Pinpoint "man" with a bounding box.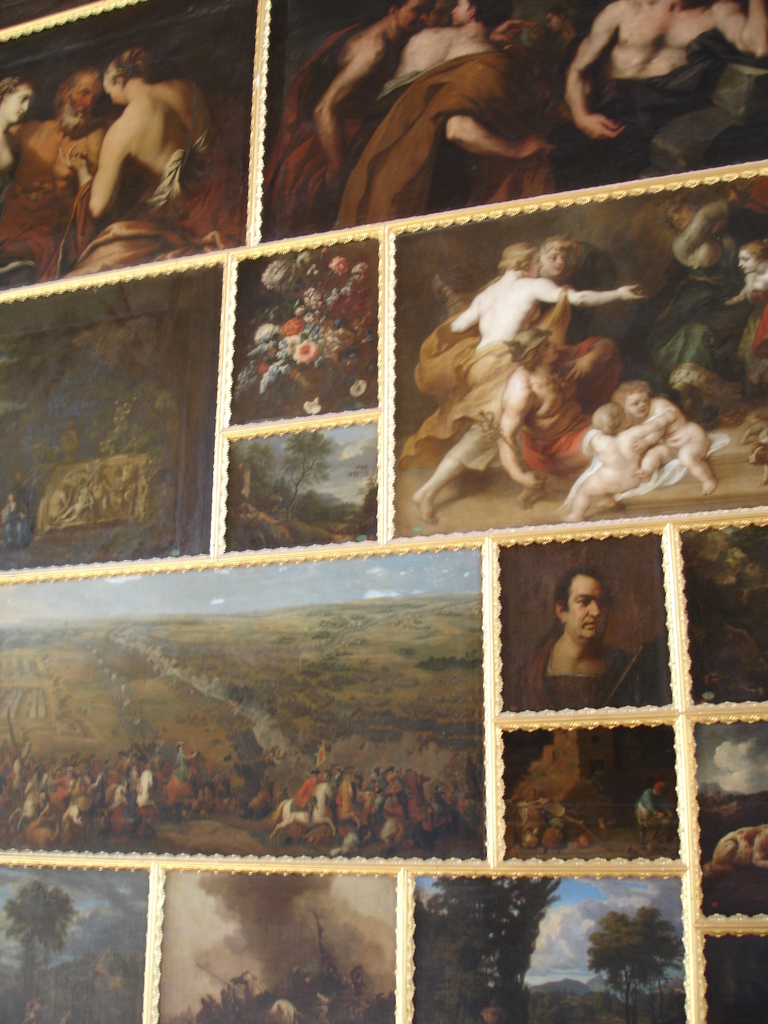
560 0 767 186.
